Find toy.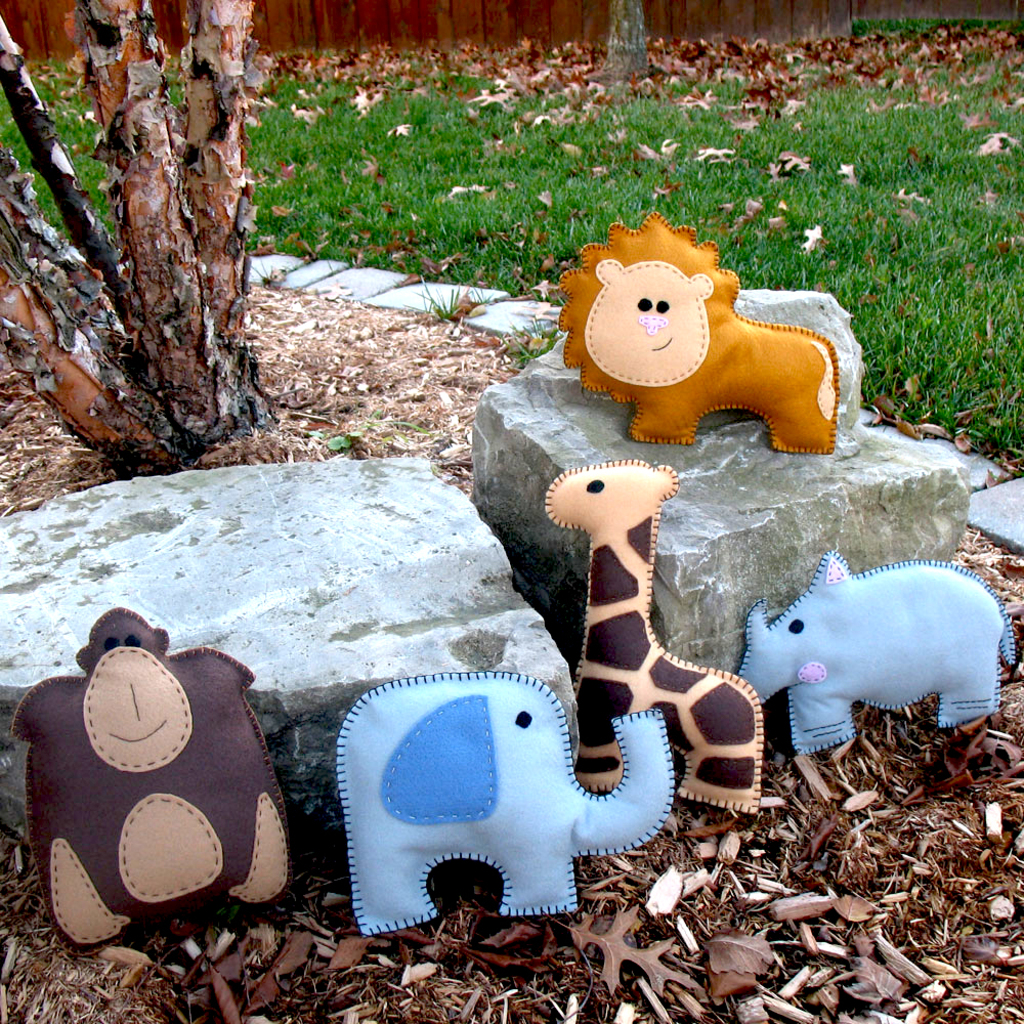
box(15, 606, 307, 952).
